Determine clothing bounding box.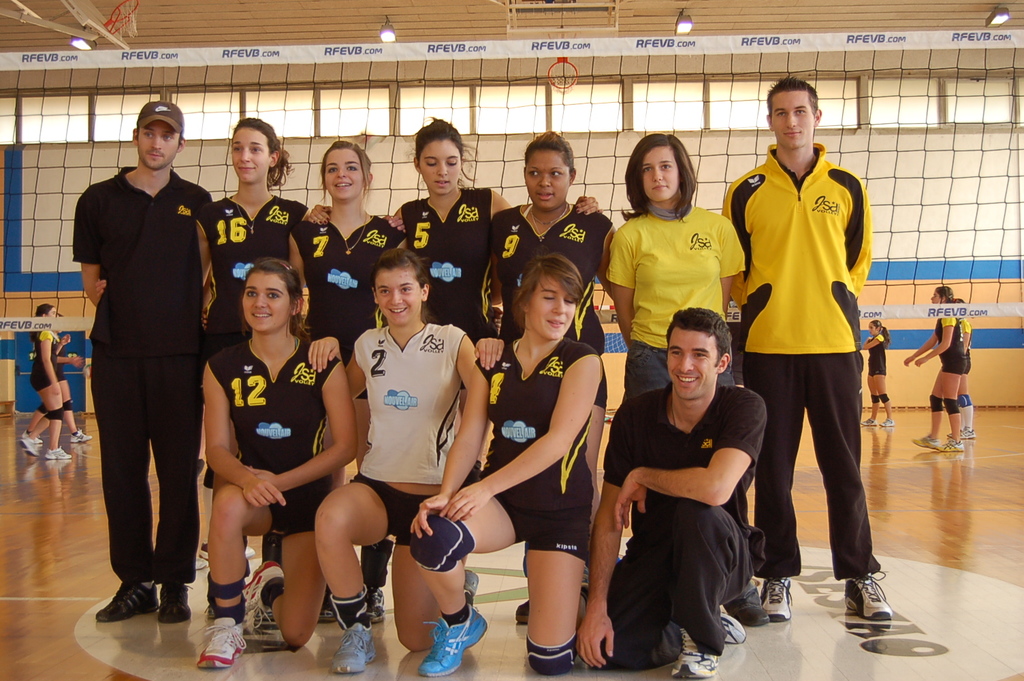
Determined: [942,306,973,377].
